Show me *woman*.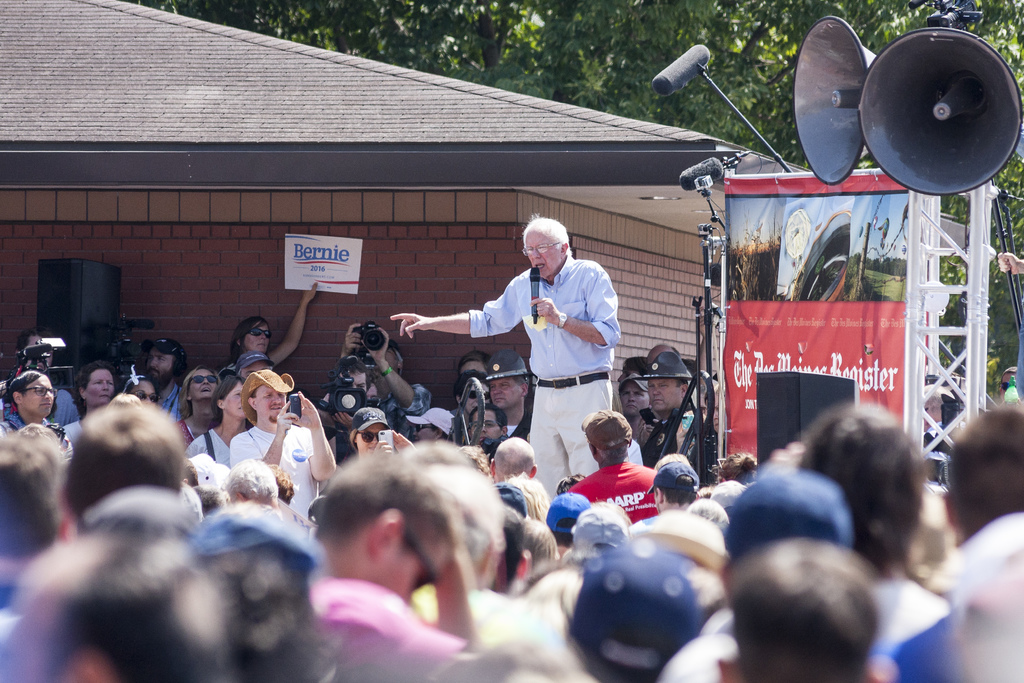
*woman* is here: crop(688, 384, 722, 463).
